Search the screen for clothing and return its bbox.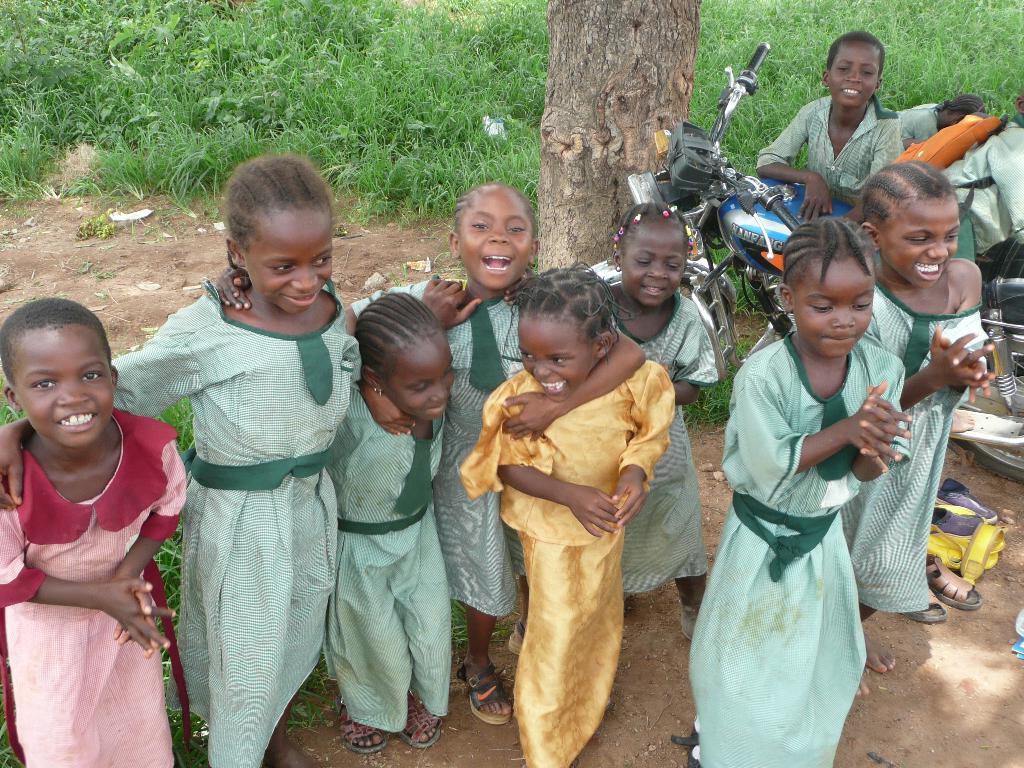
Found: 0,406,186,767.
